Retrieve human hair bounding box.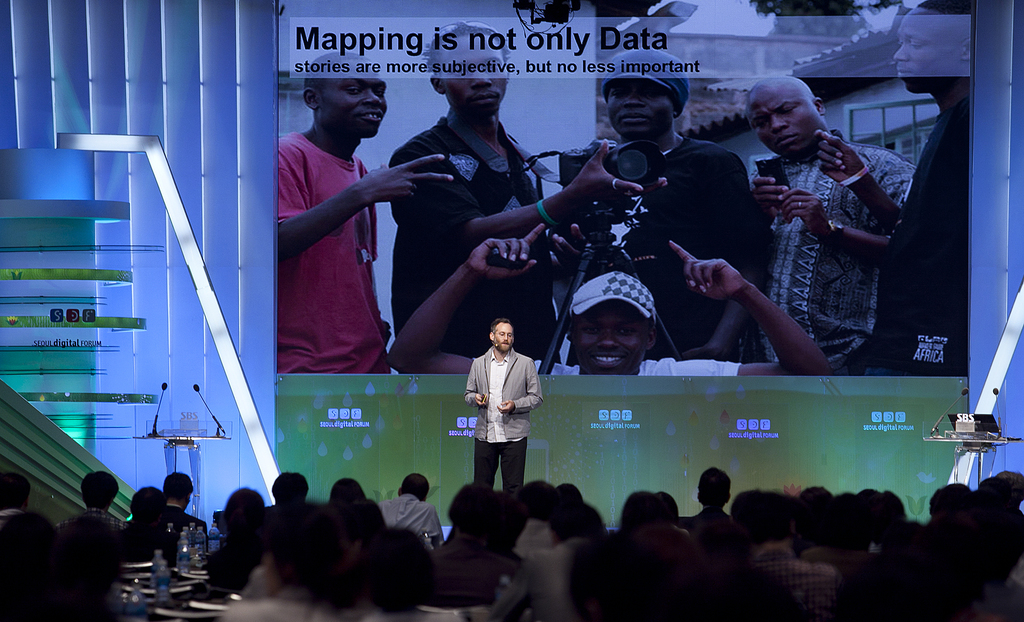
Bounding box: 620:489:671:532.
